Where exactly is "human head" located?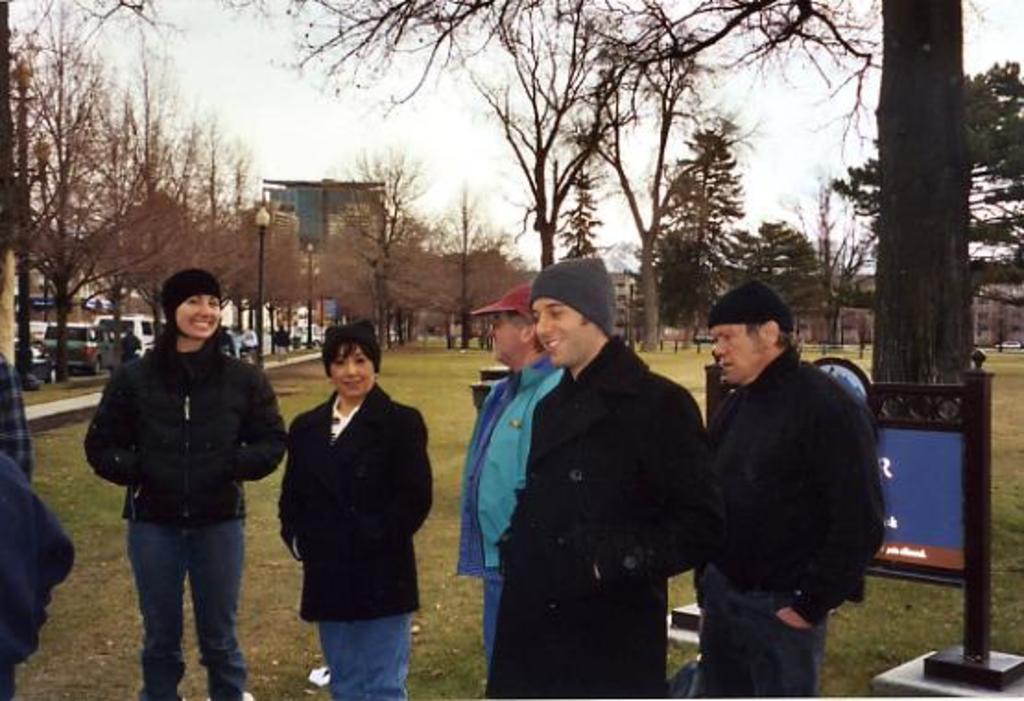
Its bounding box is x1=533 y1=258 x2=618 y2=363.
